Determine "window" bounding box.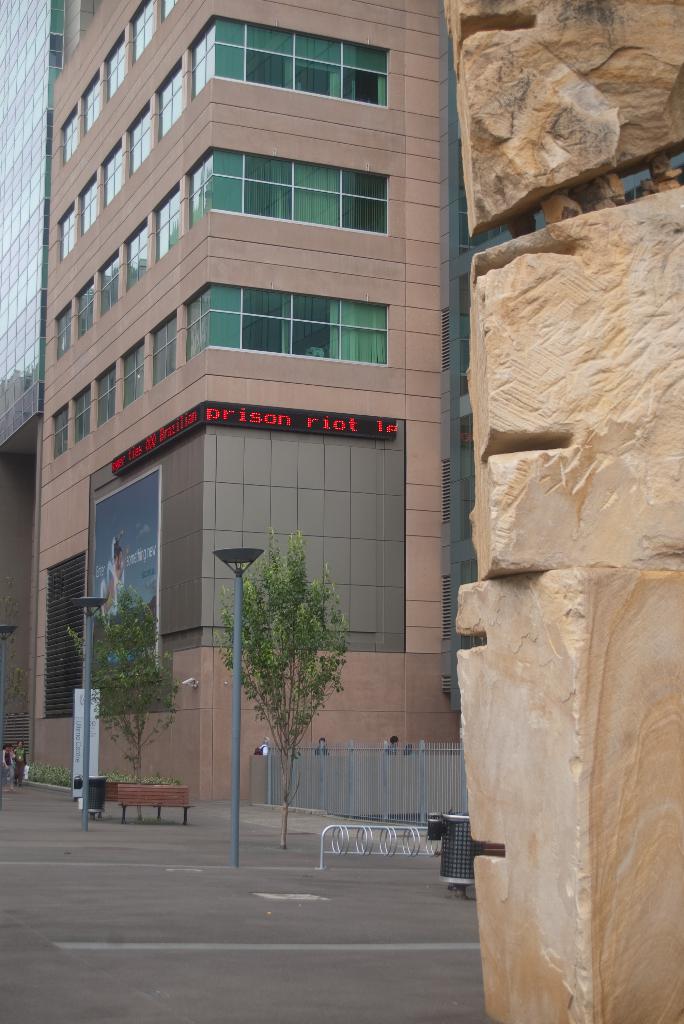
Determined: left=161, top=51, right=193, bottom=128.
